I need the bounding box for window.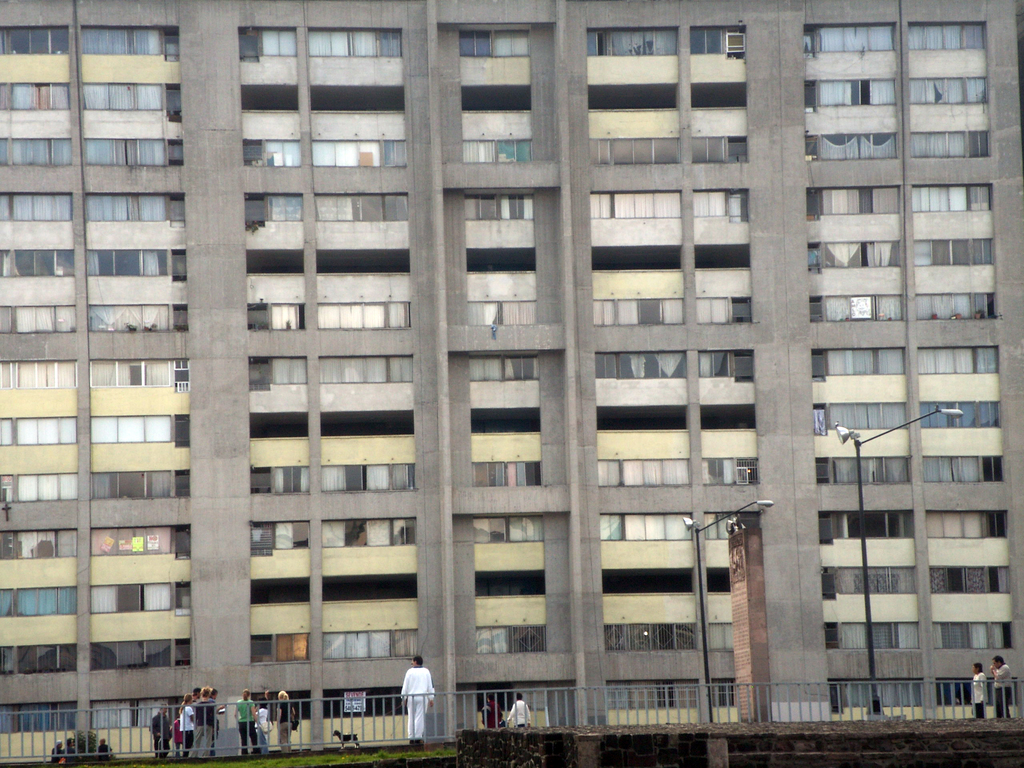
Here it is: (x1=468, y1=303, x2=534, y2=325).
